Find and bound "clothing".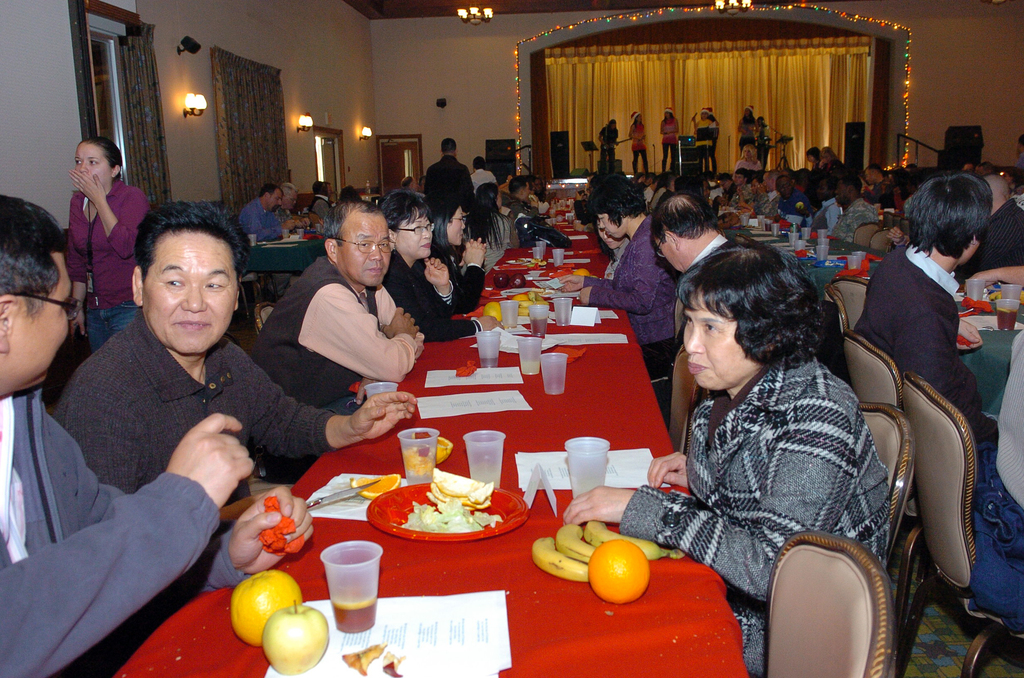
Bound: box=[603, 116, 614, 161].
